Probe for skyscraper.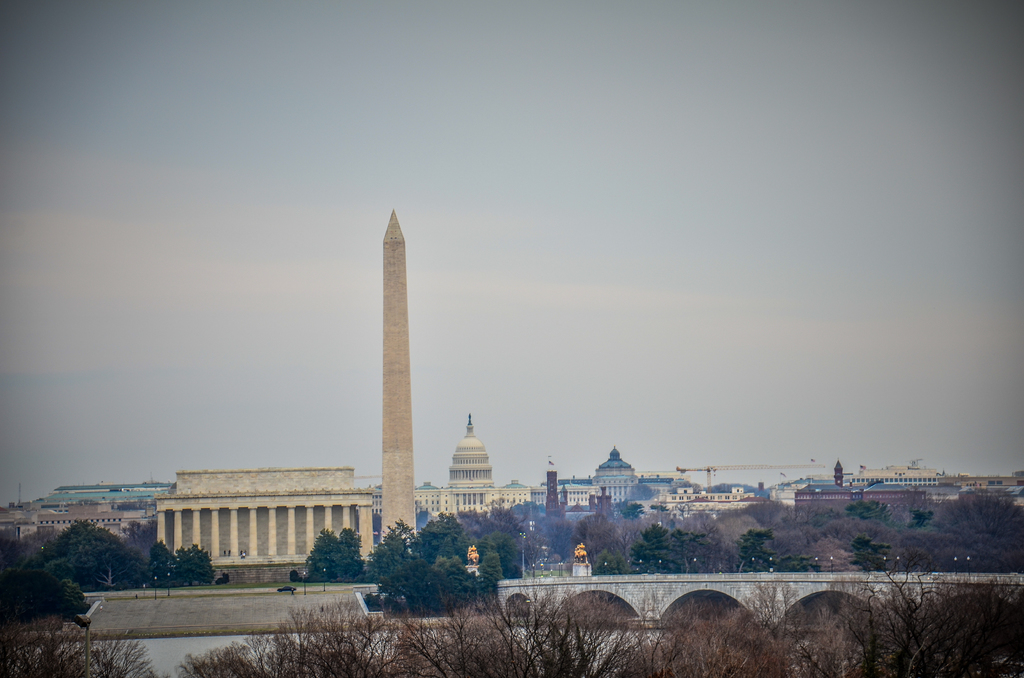
Probe result: [380,207,415,552].
